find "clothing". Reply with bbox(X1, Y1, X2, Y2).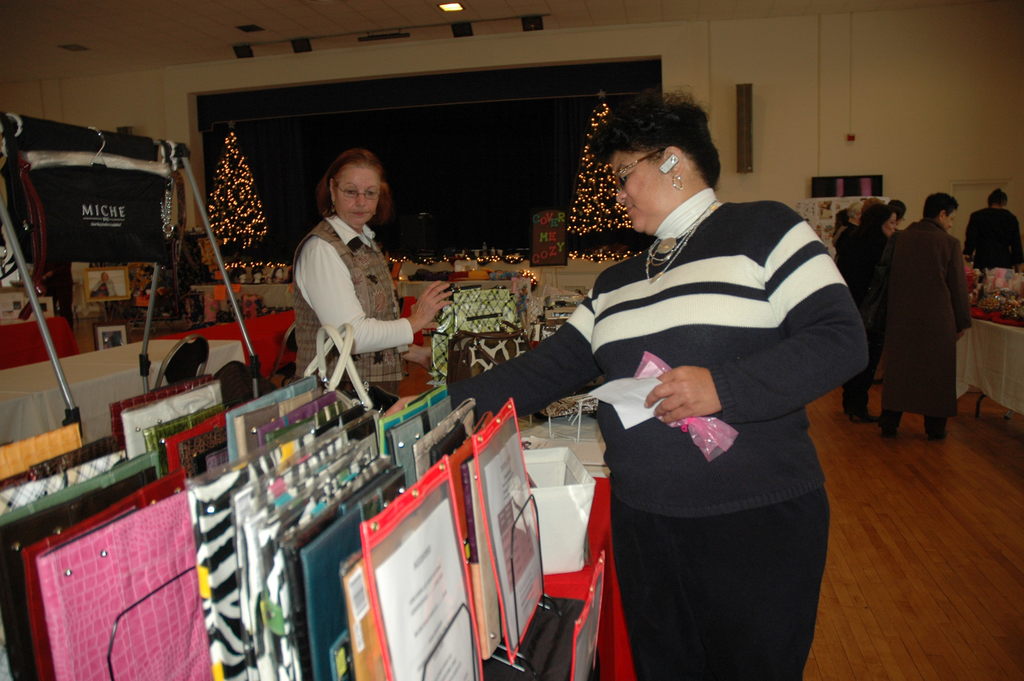
bbox(296, 205, 416, 398).
